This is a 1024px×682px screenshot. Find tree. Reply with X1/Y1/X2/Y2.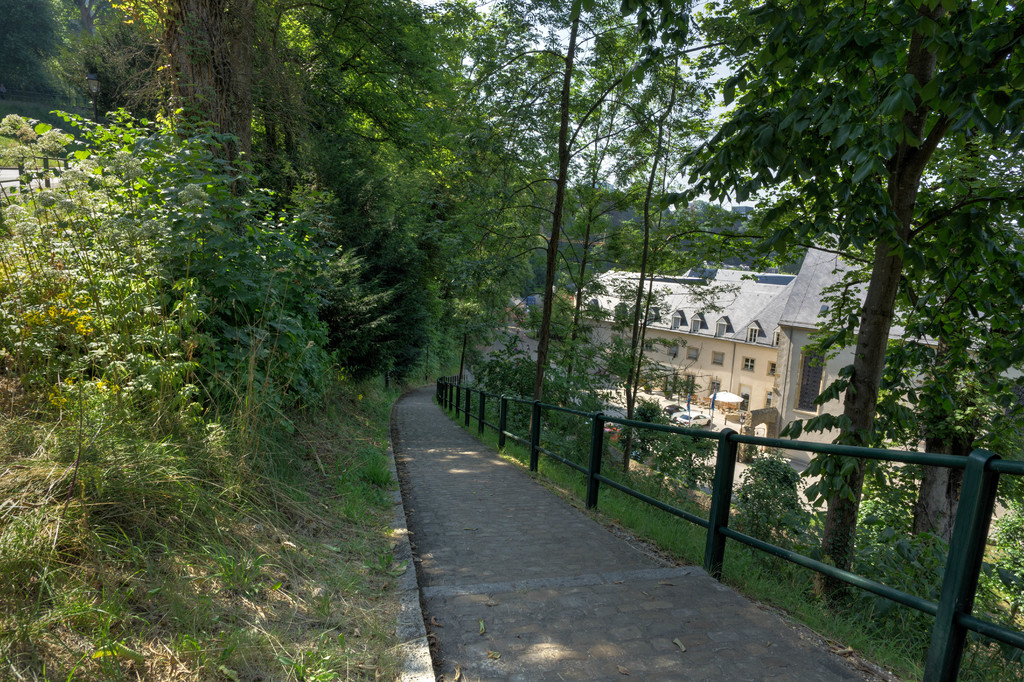
0/0/125/120.
